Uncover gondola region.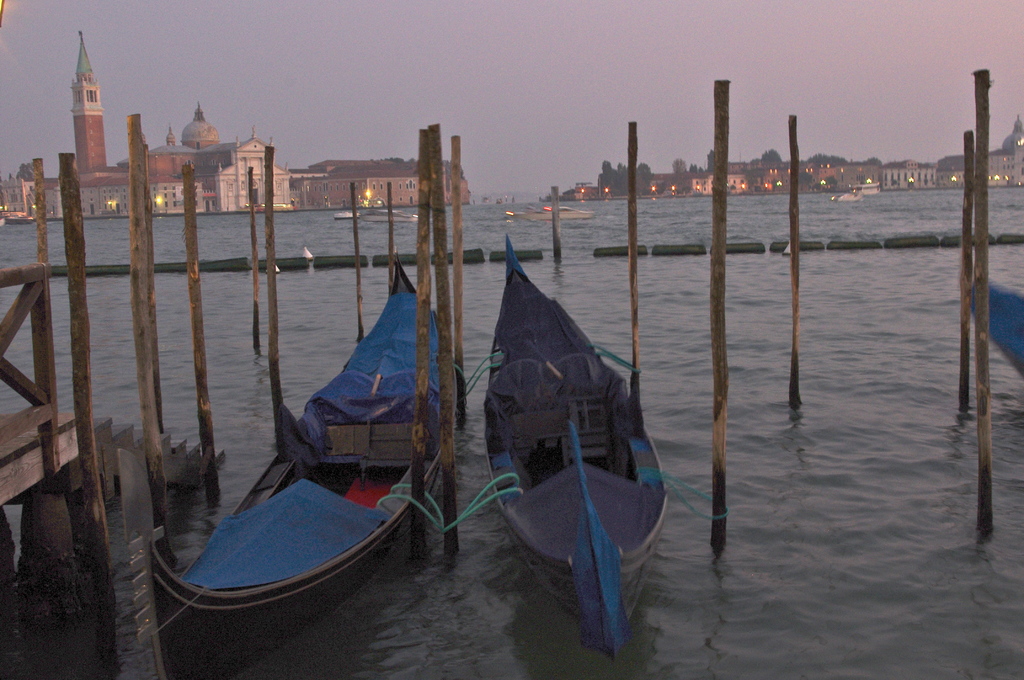
Uncovered: 479,229,670,667.
